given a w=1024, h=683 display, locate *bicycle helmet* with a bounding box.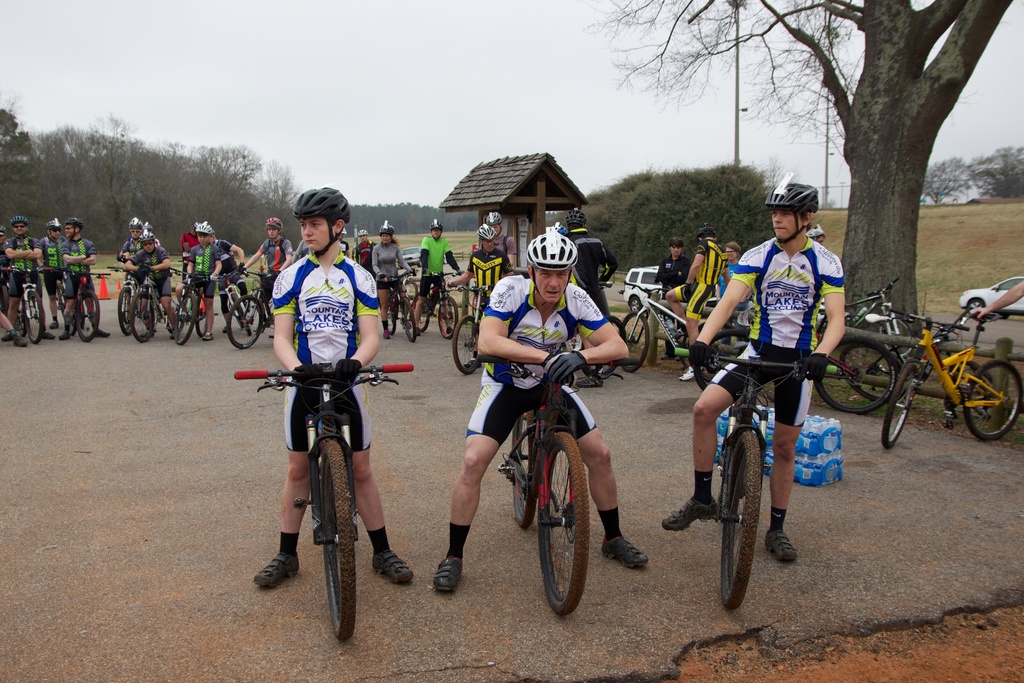
Located: (139, 227, 150, 236).
